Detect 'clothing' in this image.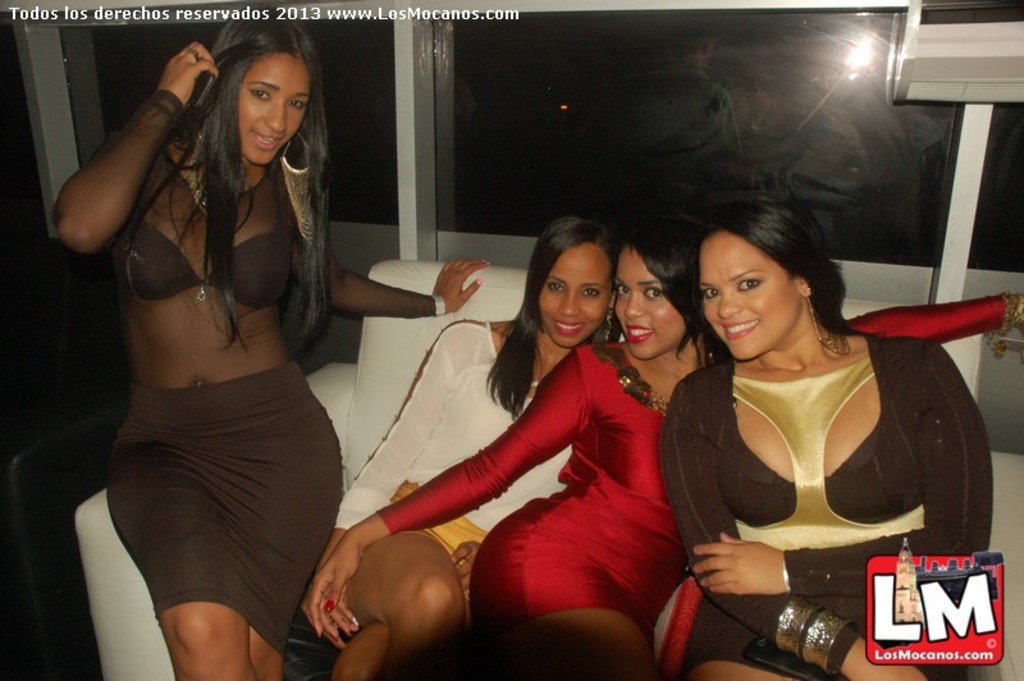
Detection: l=54, t=96, r=442, b=661.
